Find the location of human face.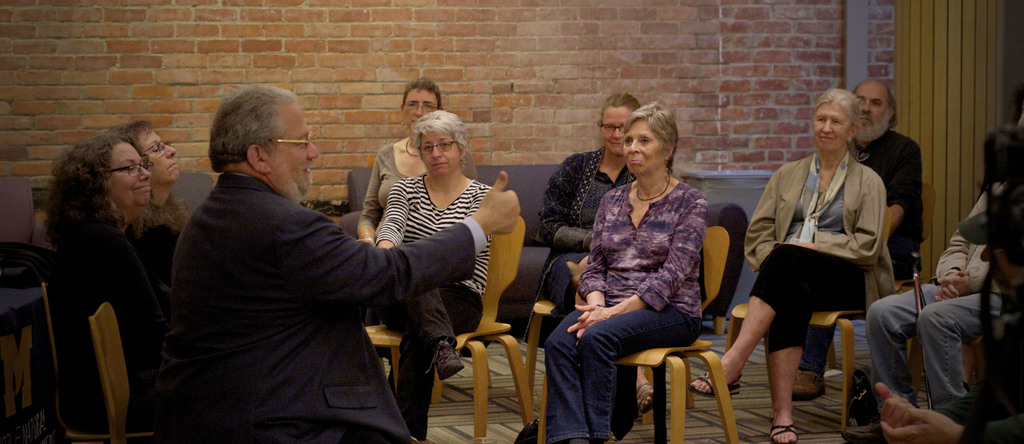
Location: bbox=(274, 113, 321, 199).
